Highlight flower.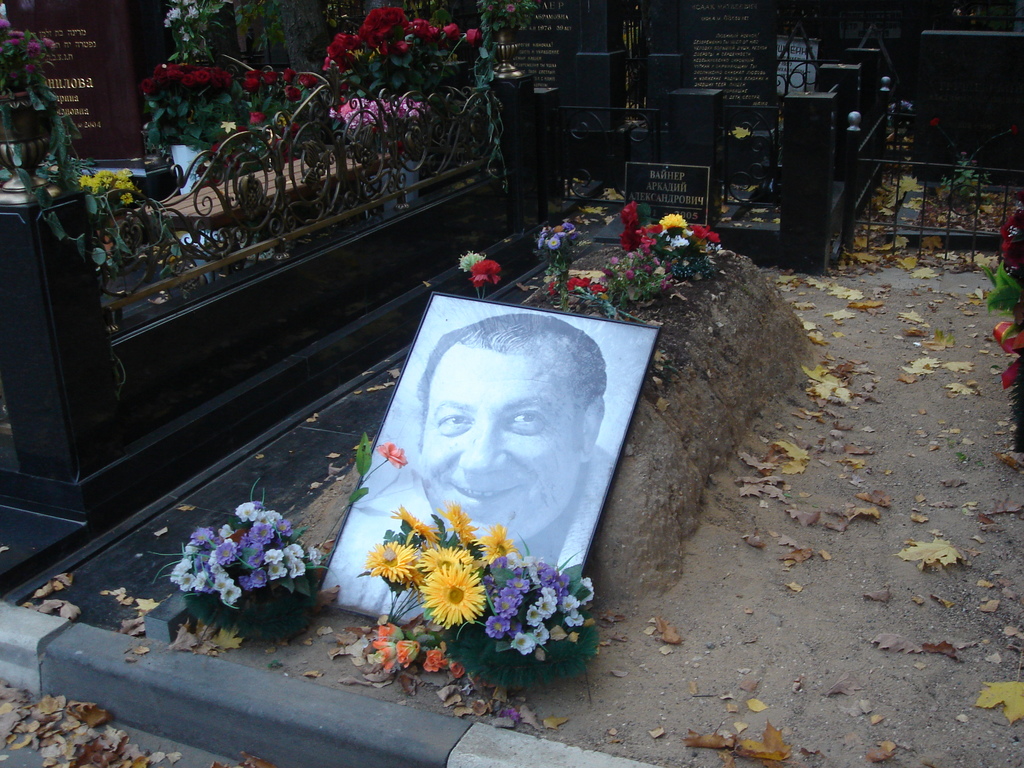
Highlighted region: rect(1014, 124, 1018, 132).
